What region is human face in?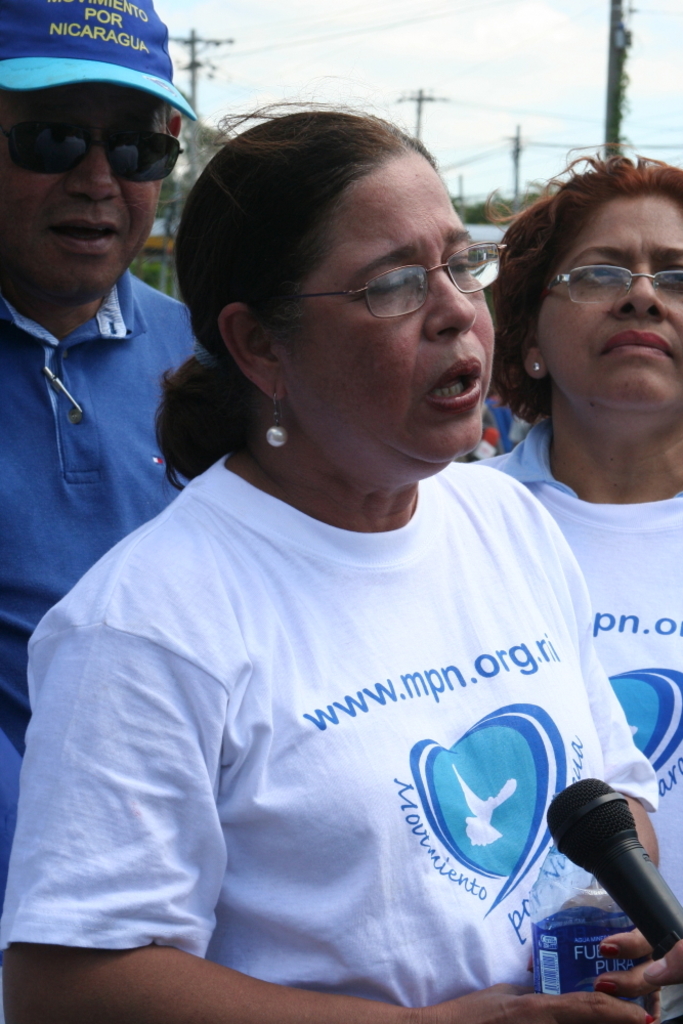
(left=536, top=198, right=682, bottom=419).
